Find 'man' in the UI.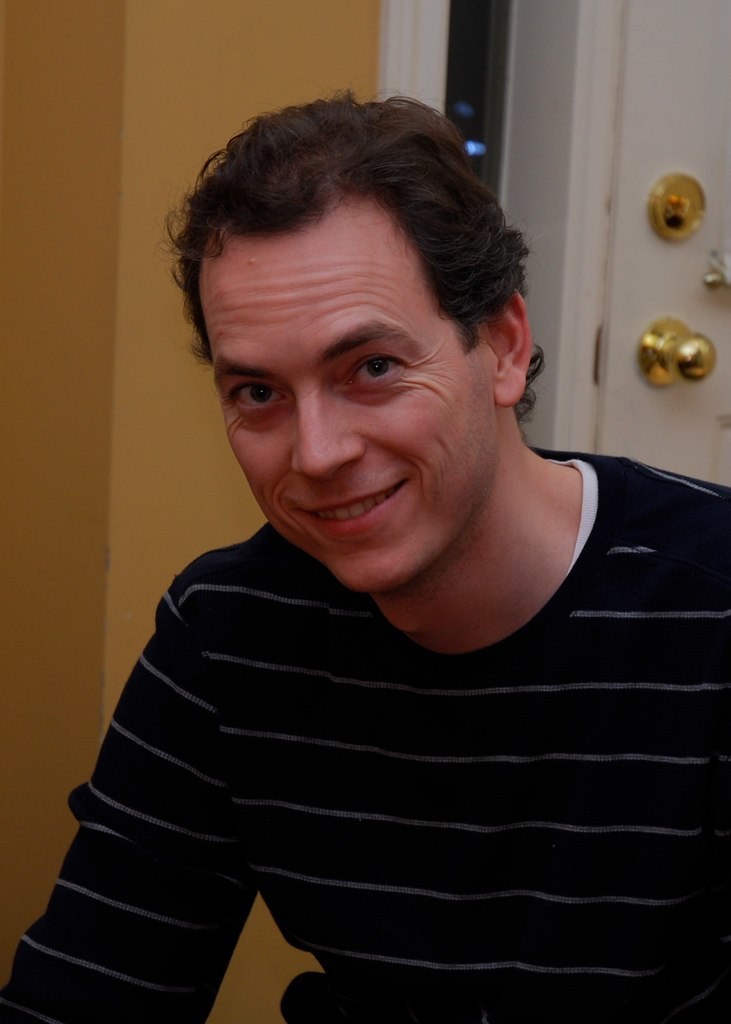
UI element at Rect(22, 85, 708, 998).
